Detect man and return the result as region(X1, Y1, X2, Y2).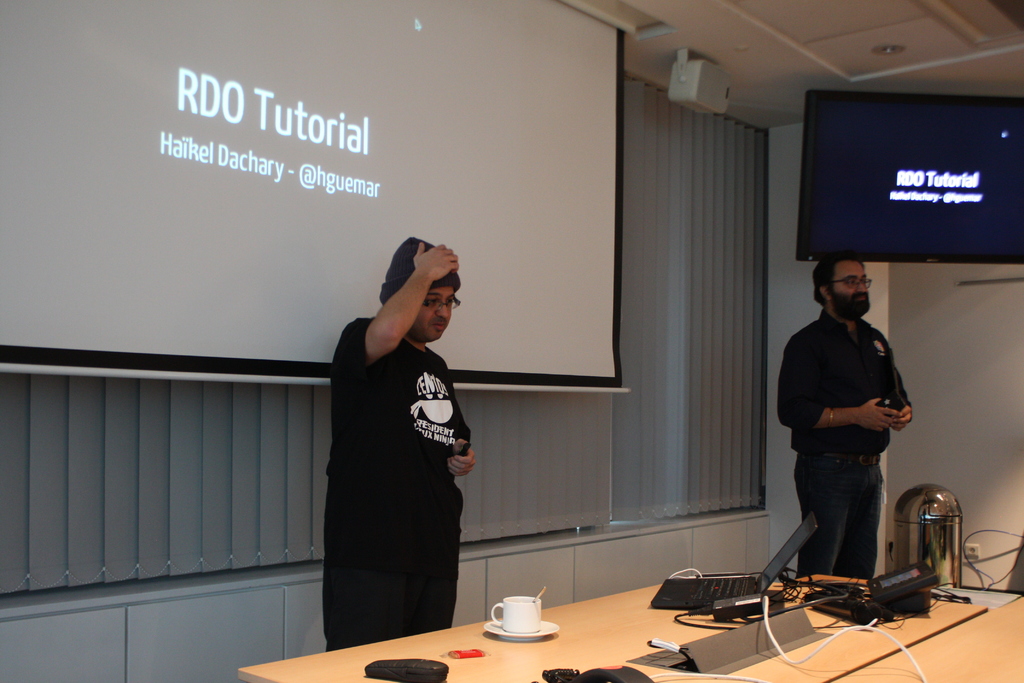
region(319, 235, 480, 648).
